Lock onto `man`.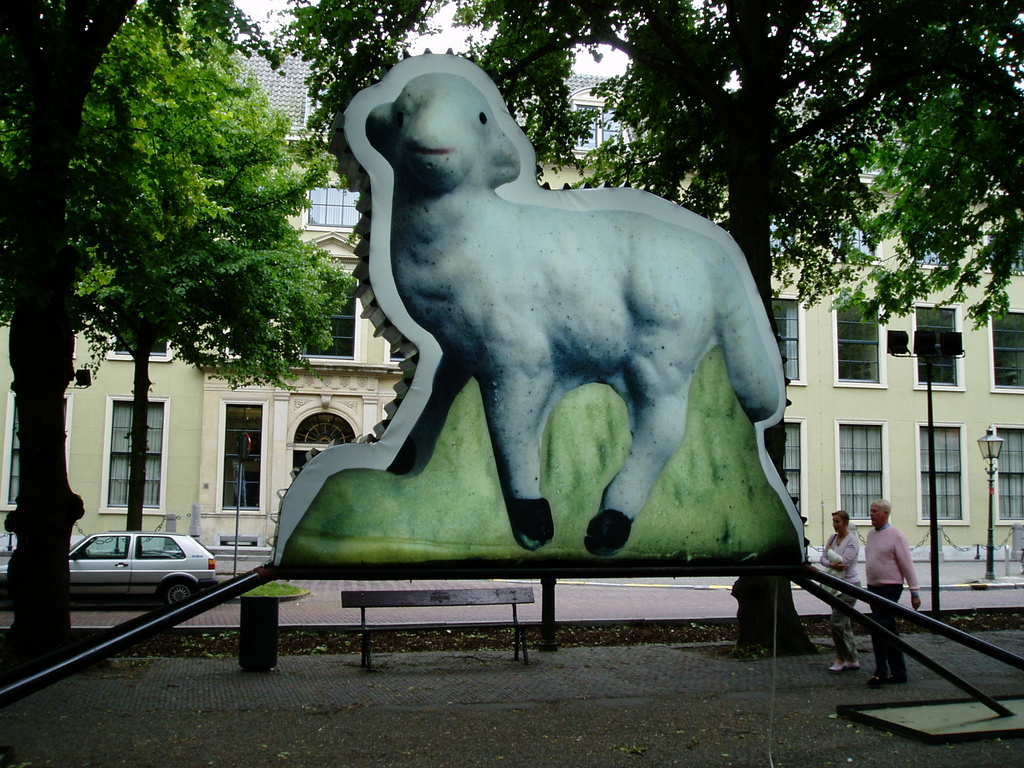
Locked: <box>863,497,922,684</box>.
